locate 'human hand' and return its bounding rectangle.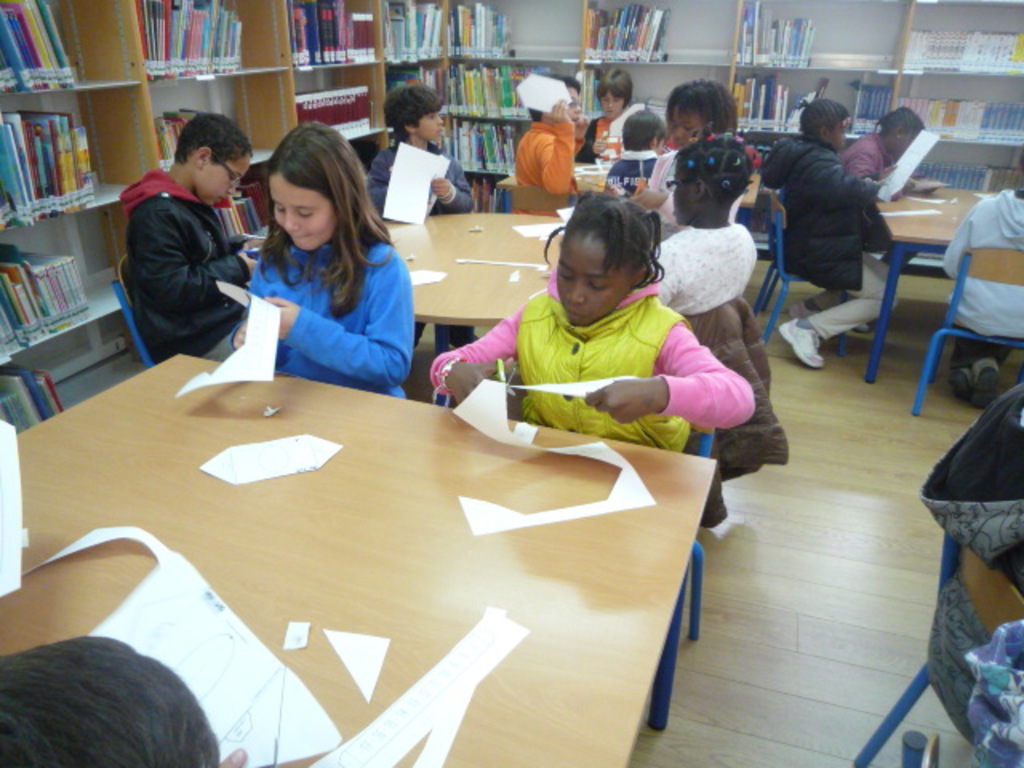
x1=592, y1=133, x2=611, y2=157.
